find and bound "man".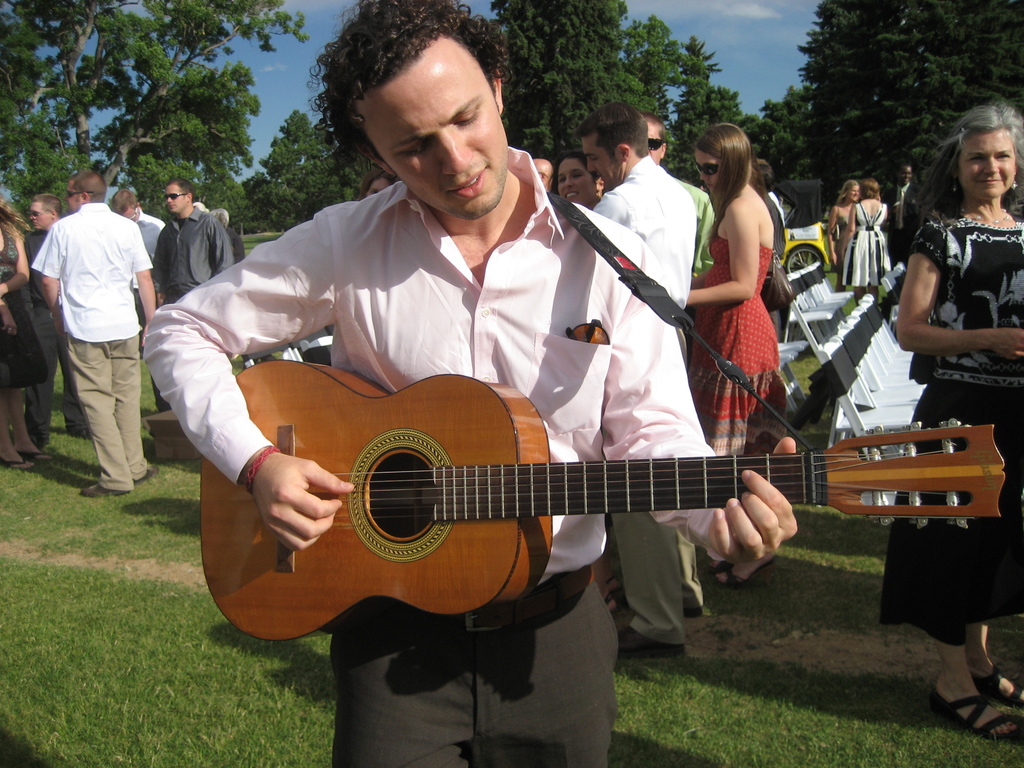
Bound: bbox(147, 0, 789, 767).
